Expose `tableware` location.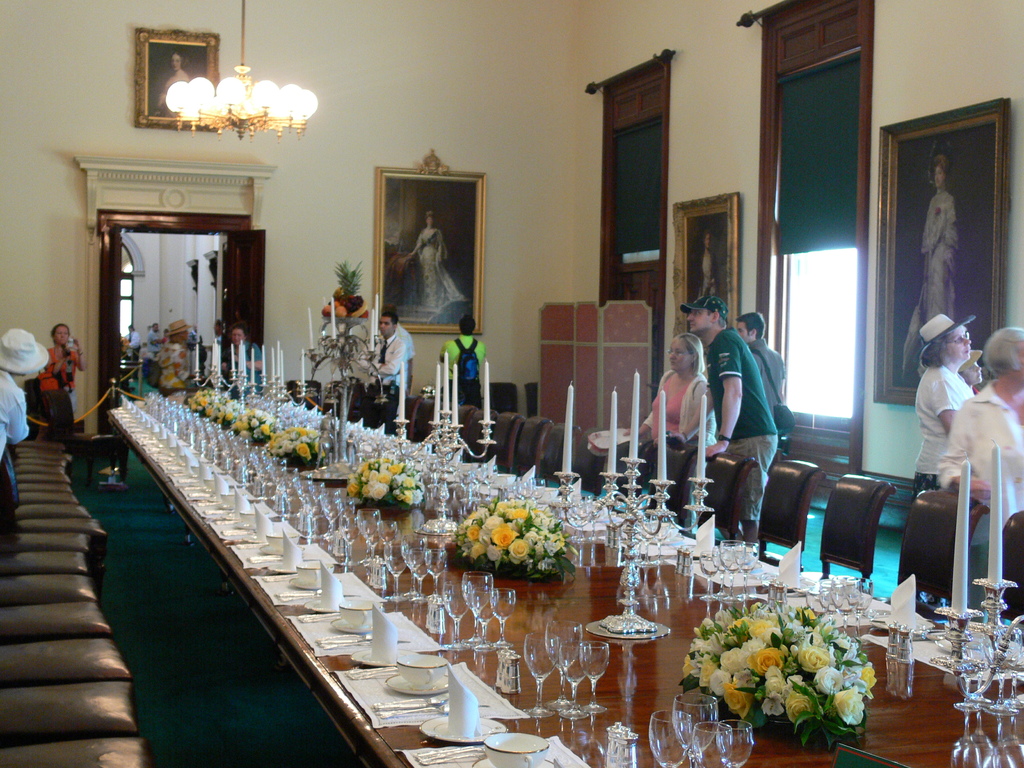
Exposed at bbox=[260, 570, 290, 584].
